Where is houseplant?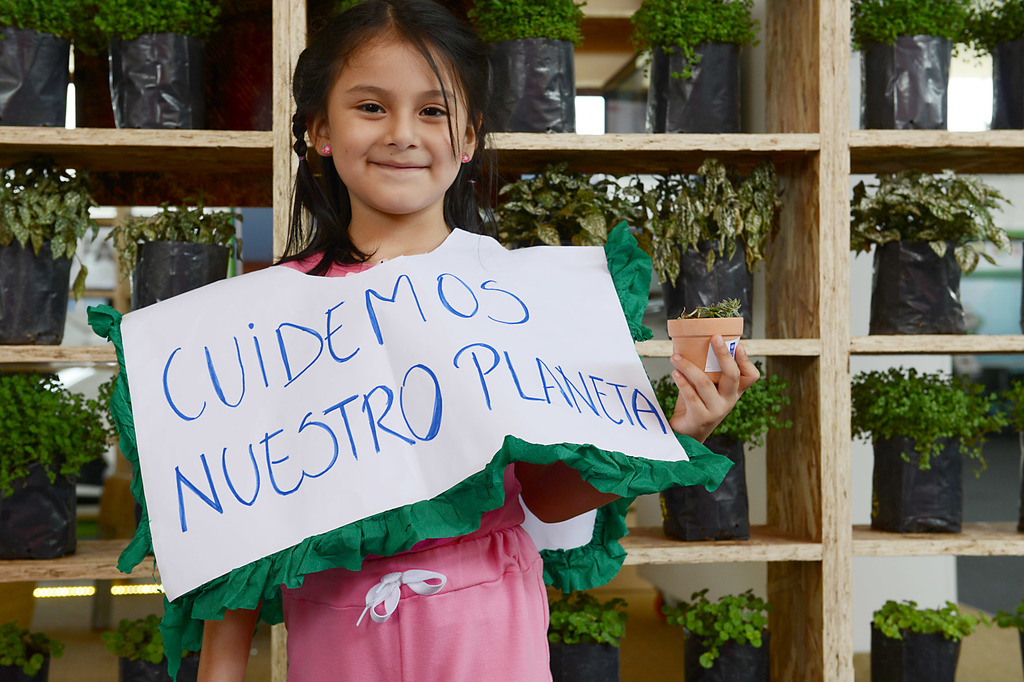
pyautogui.locateOnScreen(637, 158, 787, 334).
